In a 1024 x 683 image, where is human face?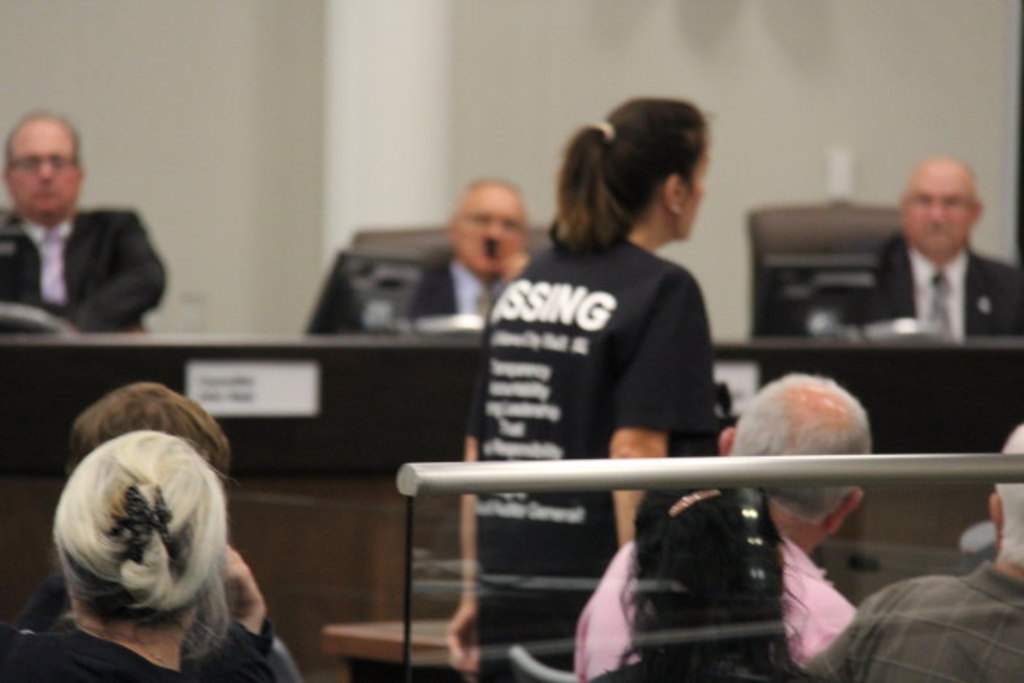
BBox(901, 161, 971, 252).
